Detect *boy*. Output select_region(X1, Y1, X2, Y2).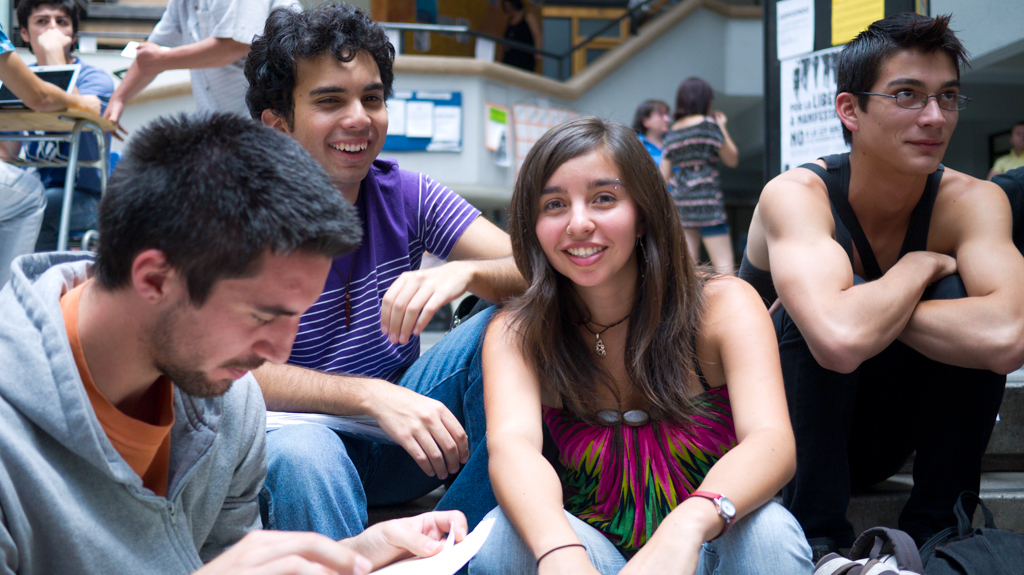
select_region(14, 0, 115, 254).
